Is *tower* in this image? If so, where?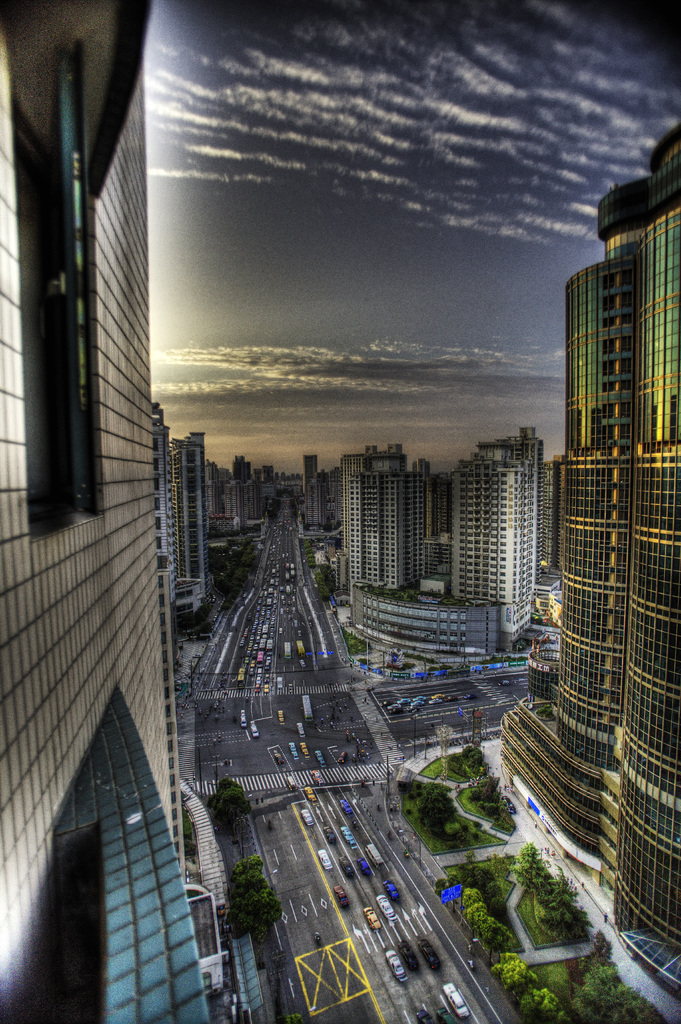
Yes, at [504,180,643,867].
